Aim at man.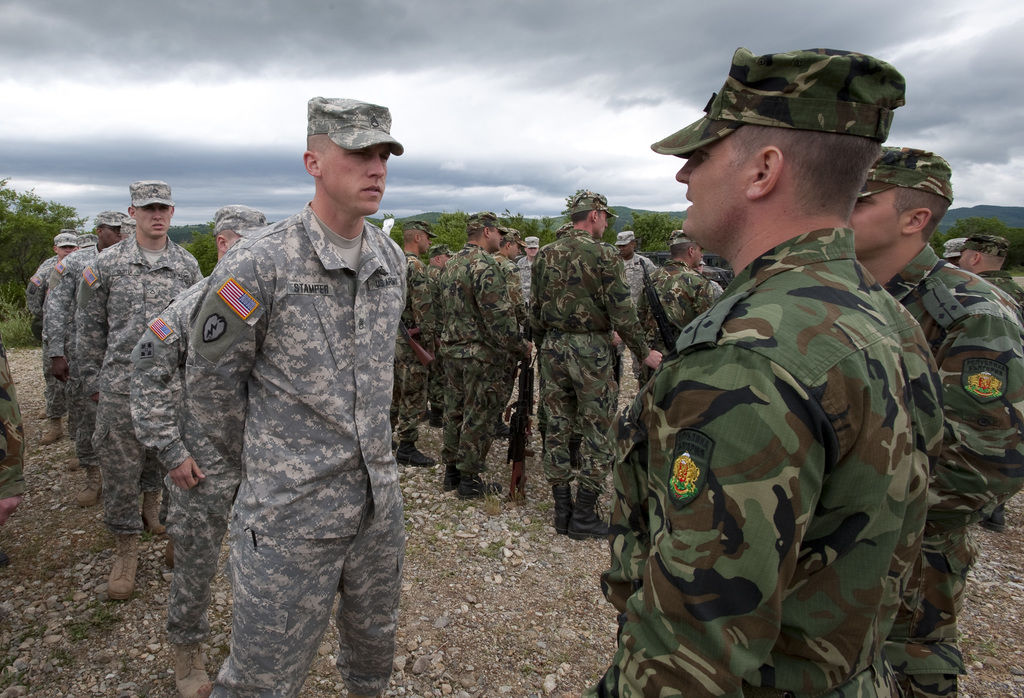
Aimed at x1=439, y1=212, x2=529, y2=497.
